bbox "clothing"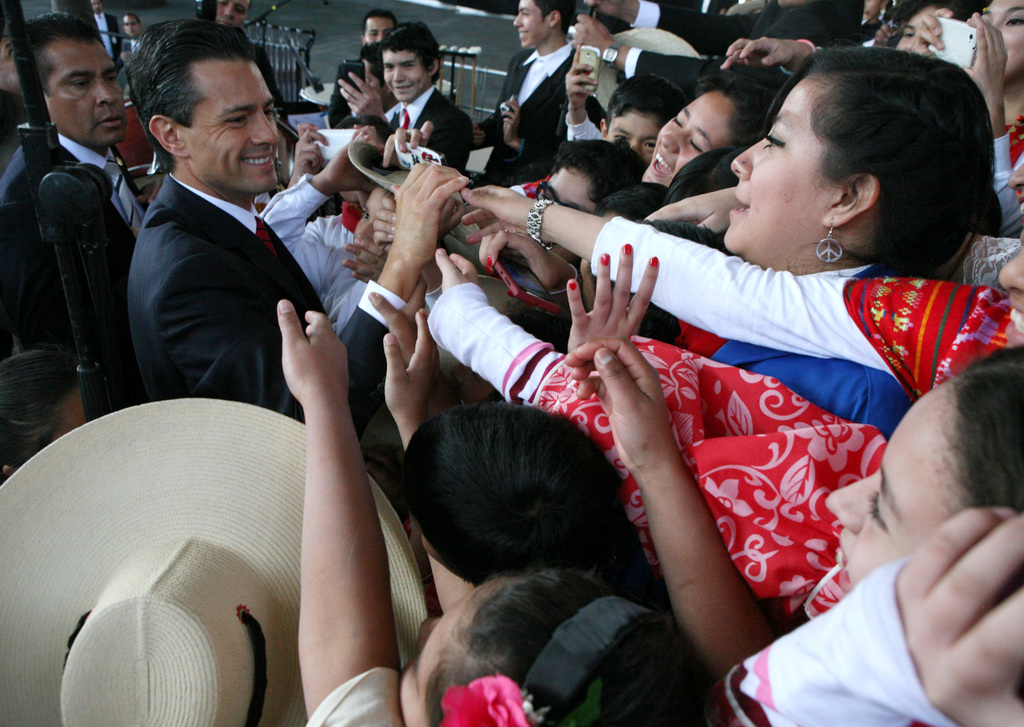
BBox(330, 50, 381, 133)
